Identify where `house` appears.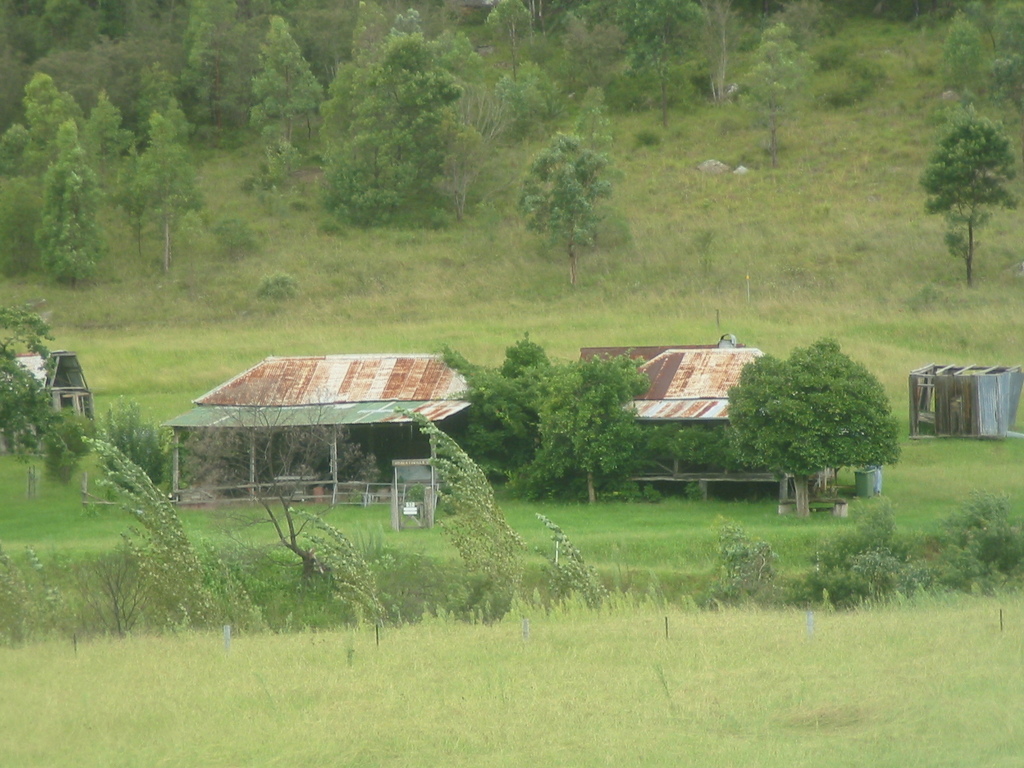
Appears at (0, 349, 101, 425).
